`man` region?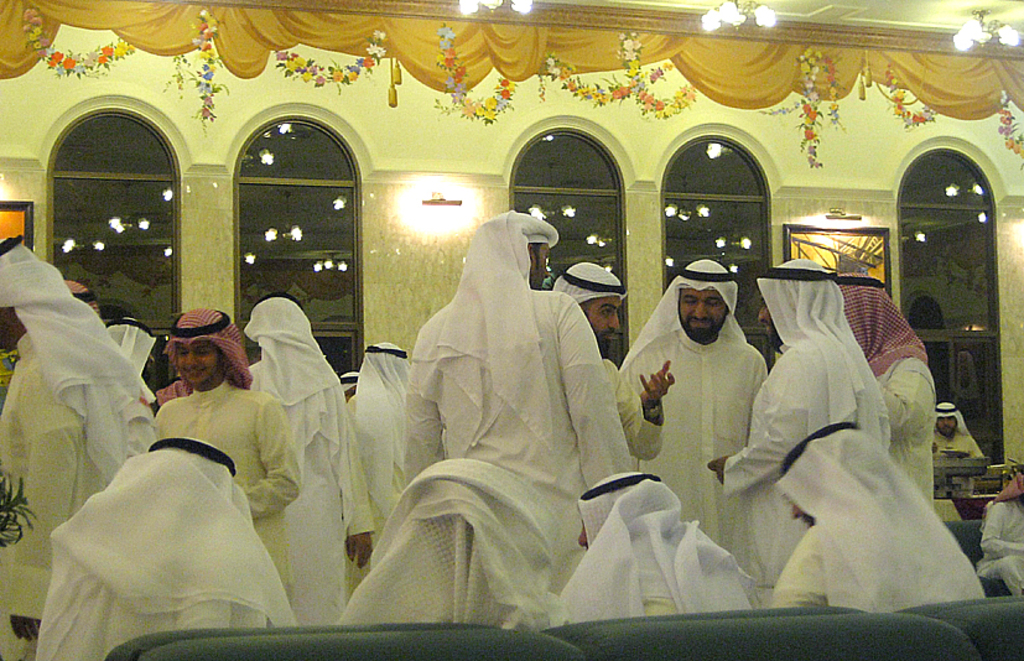
<box>832,264,932,500</box>
